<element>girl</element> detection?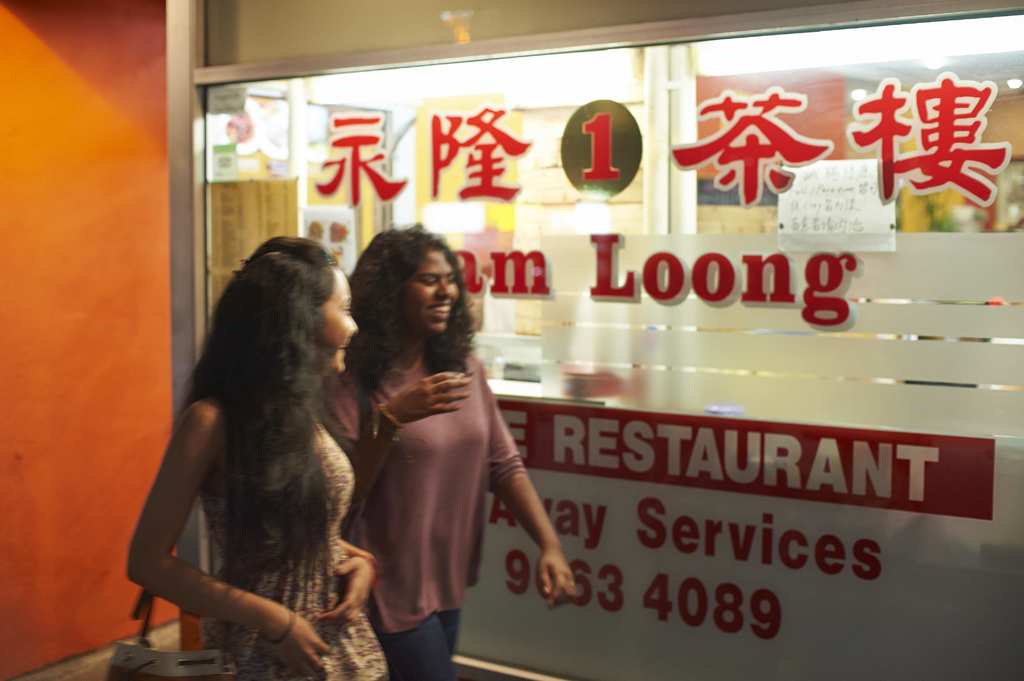
crop(124, 237, 391, 680)
